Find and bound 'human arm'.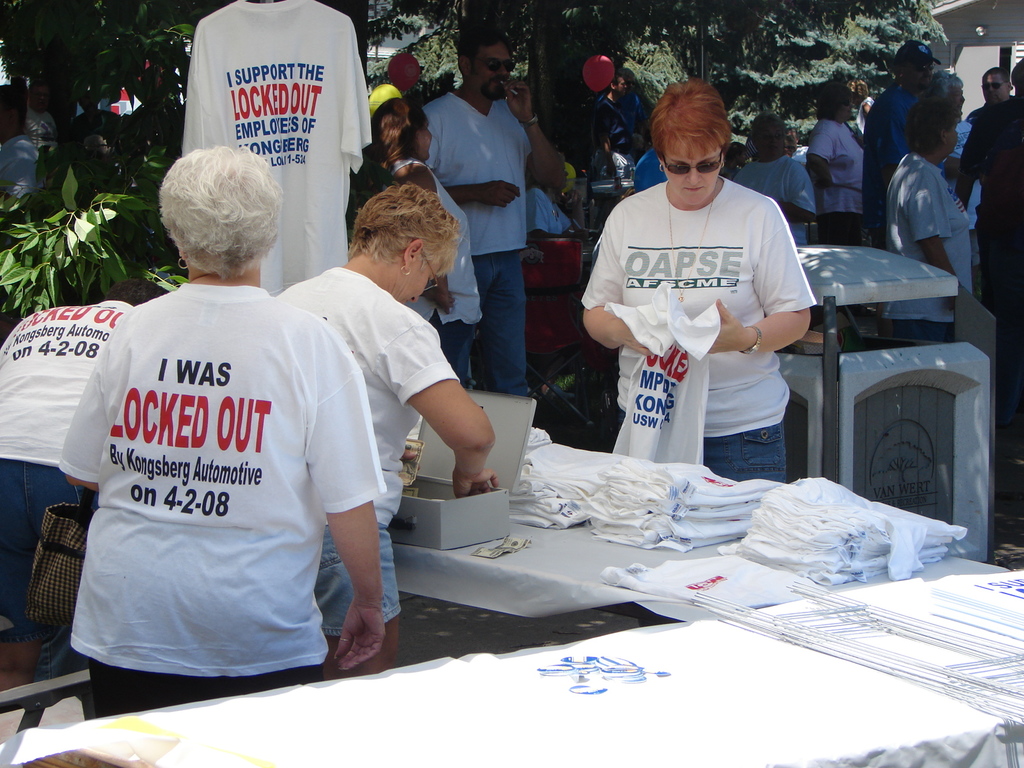
Bound: locate(816, 125, 836, 182).
